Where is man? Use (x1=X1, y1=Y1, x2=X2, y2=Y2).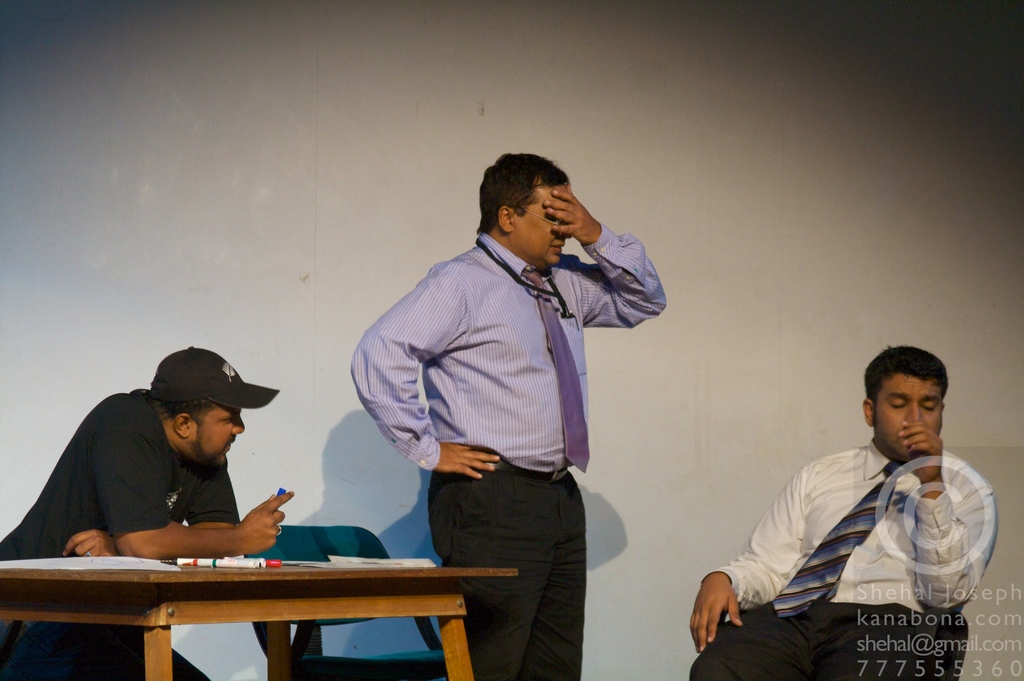
(x1=710, y1=341, x2=1003, y2=671).
